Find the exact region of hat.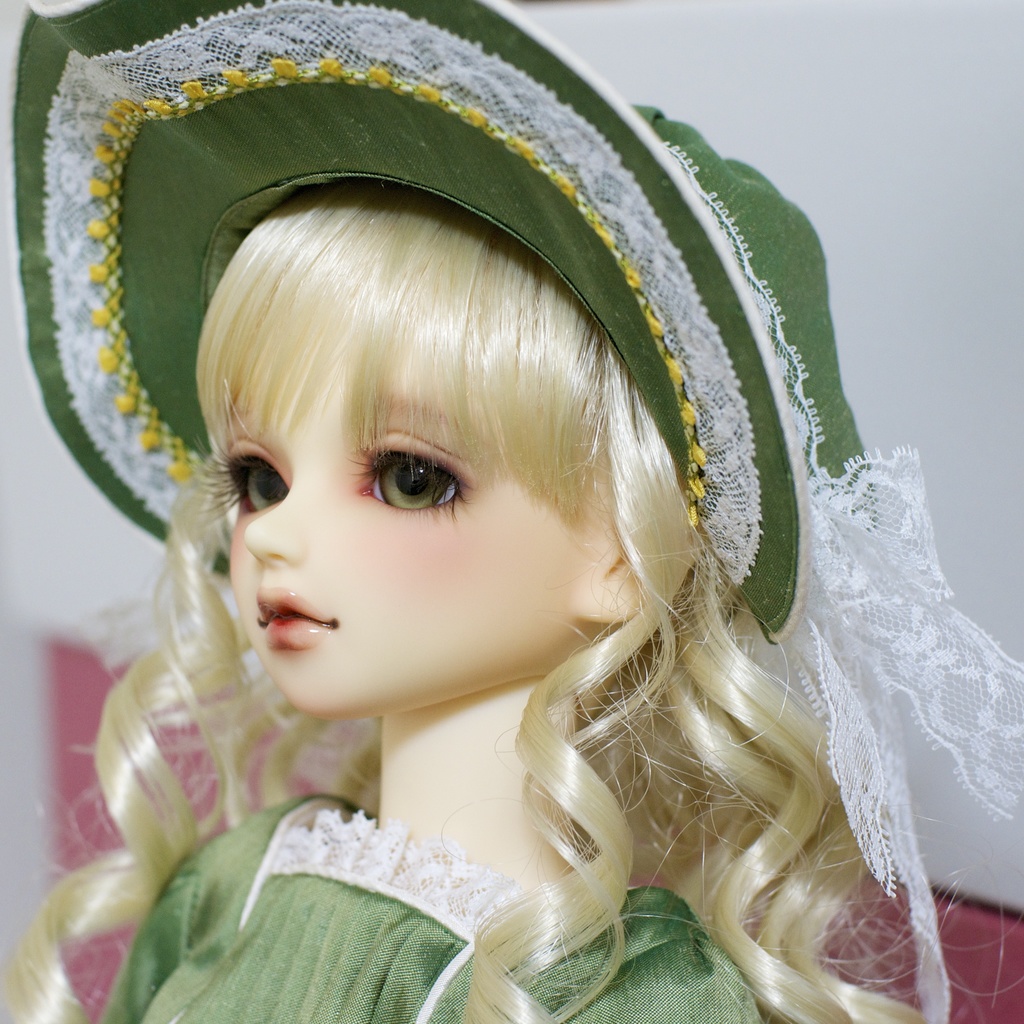
Exact region: Rect(11, 0, 1023, 1023).
